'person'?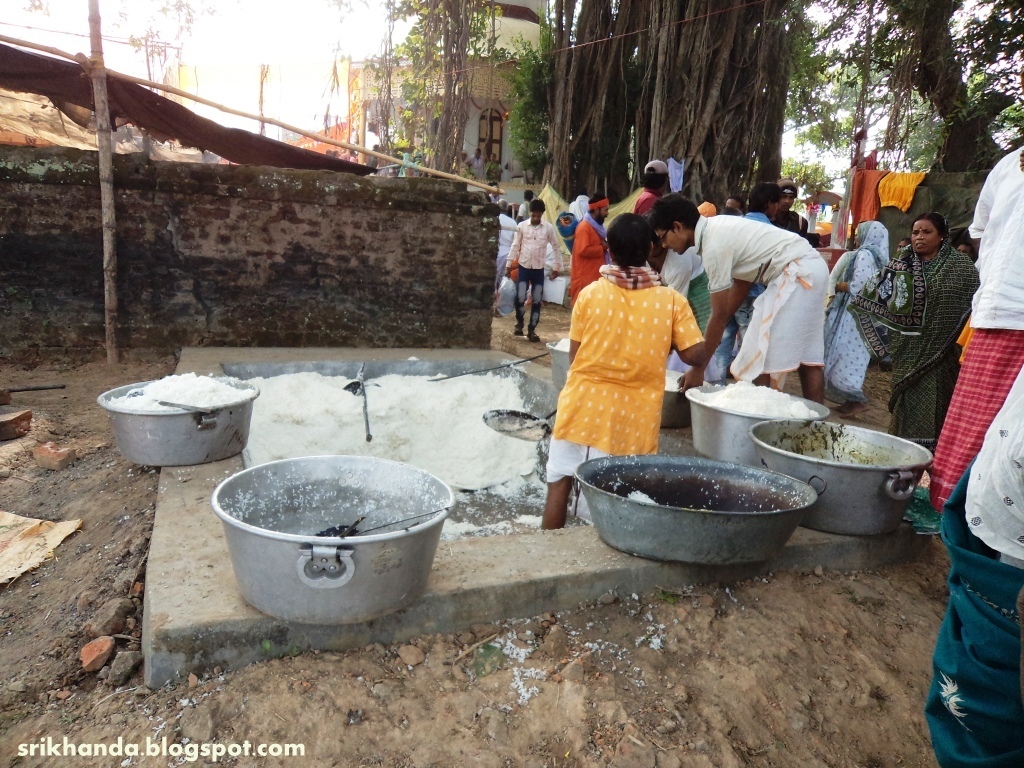
{"x1": 773, "y1": 177, "x2": 808, "y2": 234}
